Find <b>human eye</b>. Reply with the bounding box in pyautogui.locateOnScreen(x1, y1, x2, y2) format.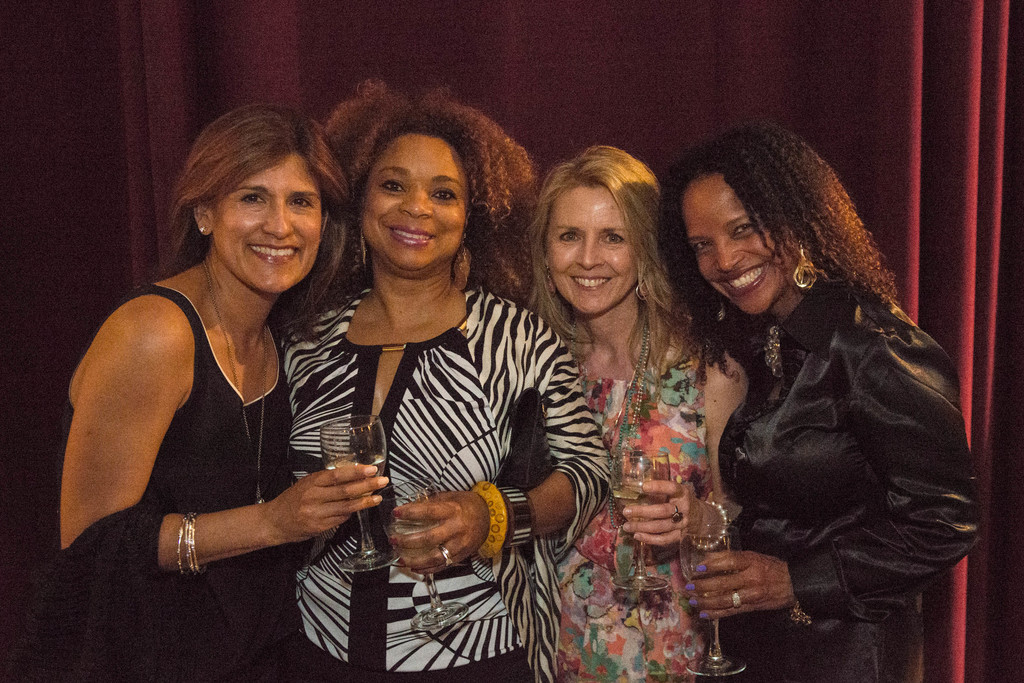
pyautogui.locateOnScreen(691, 237, 715, 254).
